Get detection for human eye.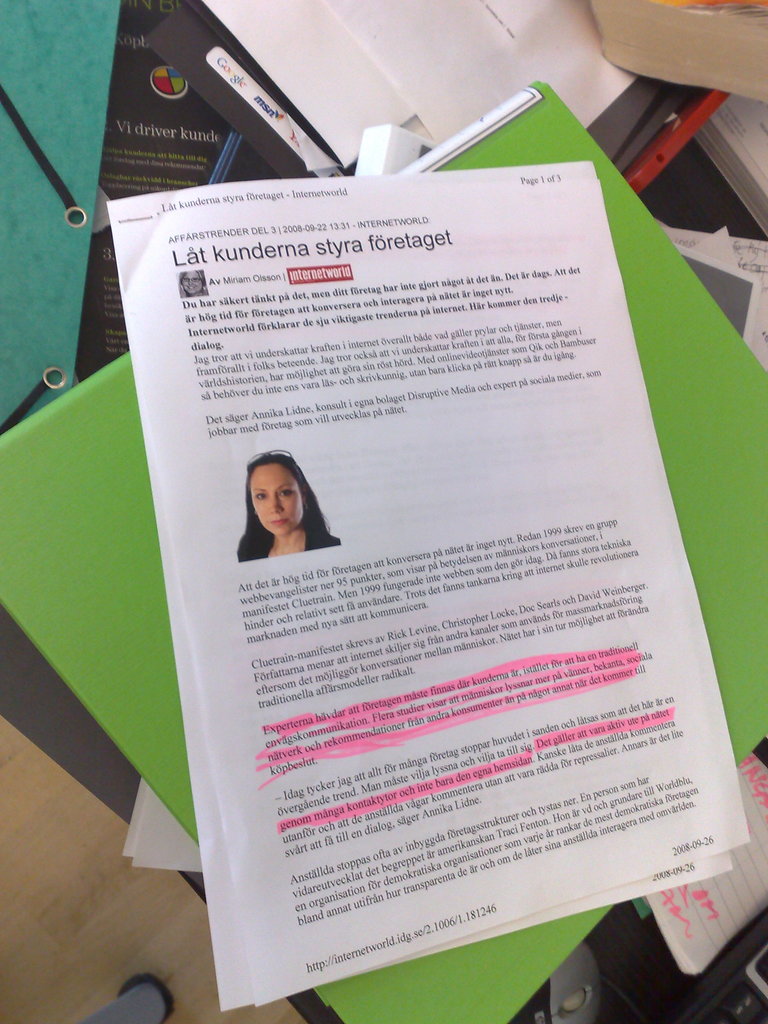
Detection: 253, 493, 265, 503.
